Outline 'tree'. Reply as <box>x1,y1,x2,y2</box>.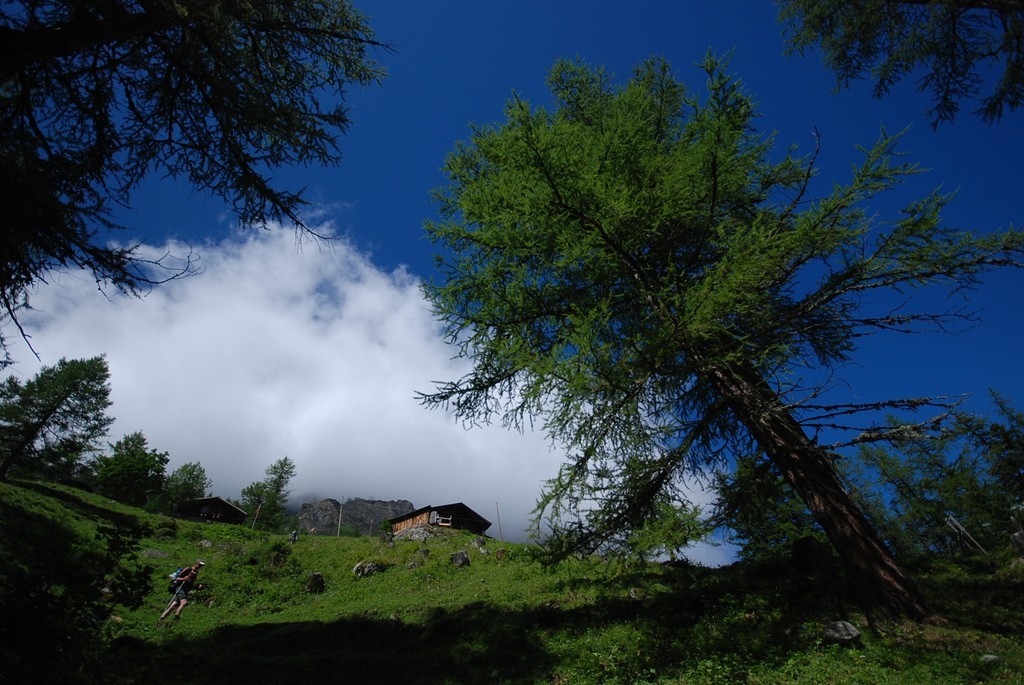
<box>0,0,393,428</box>.
